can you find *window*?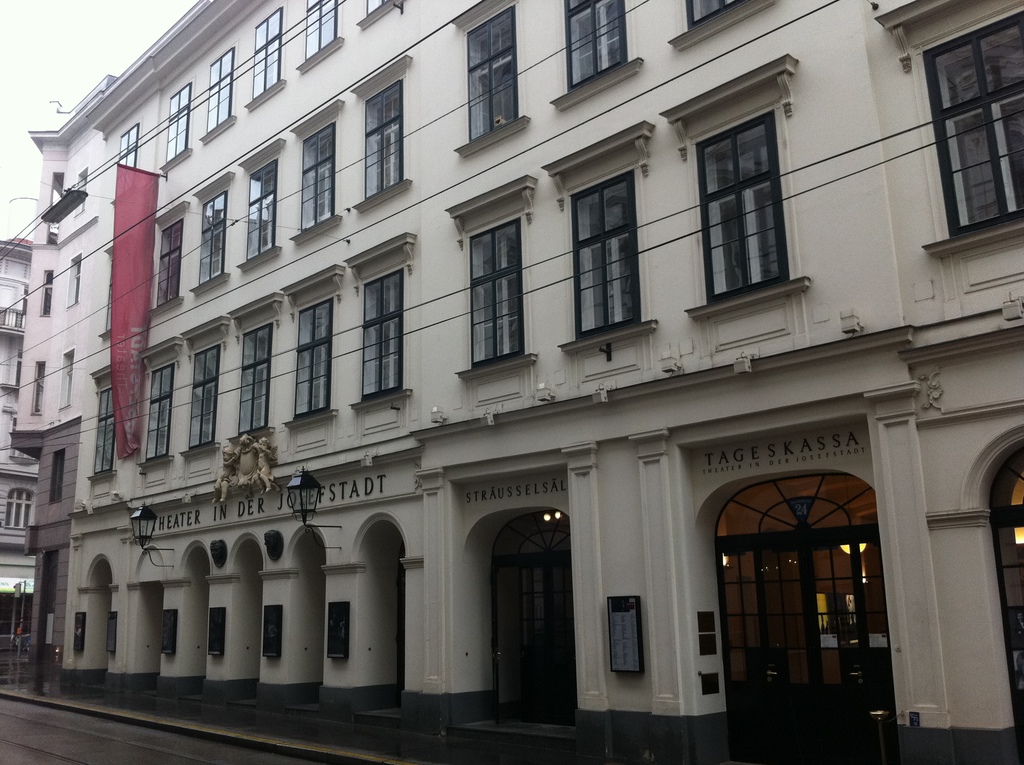
Yes, bounding box: (left=138, top=337, right=175, bottom=466).
